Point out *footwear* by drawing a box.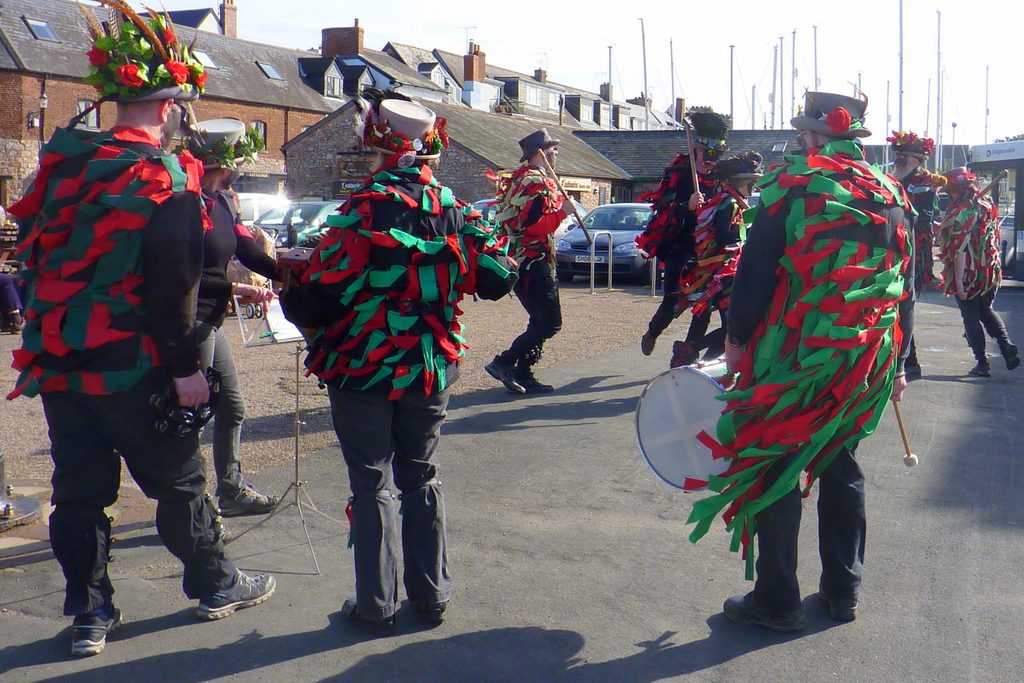
bbox=[222, 483, 272, 513].
